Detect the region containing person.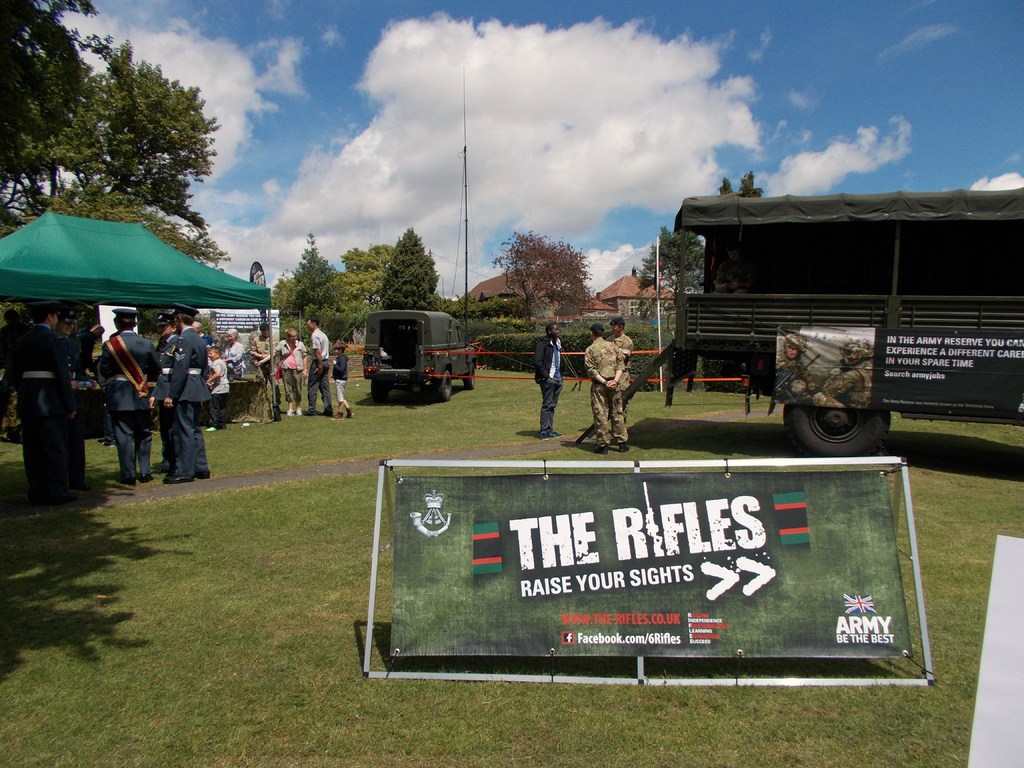
region(585, 322, 631, 457).
